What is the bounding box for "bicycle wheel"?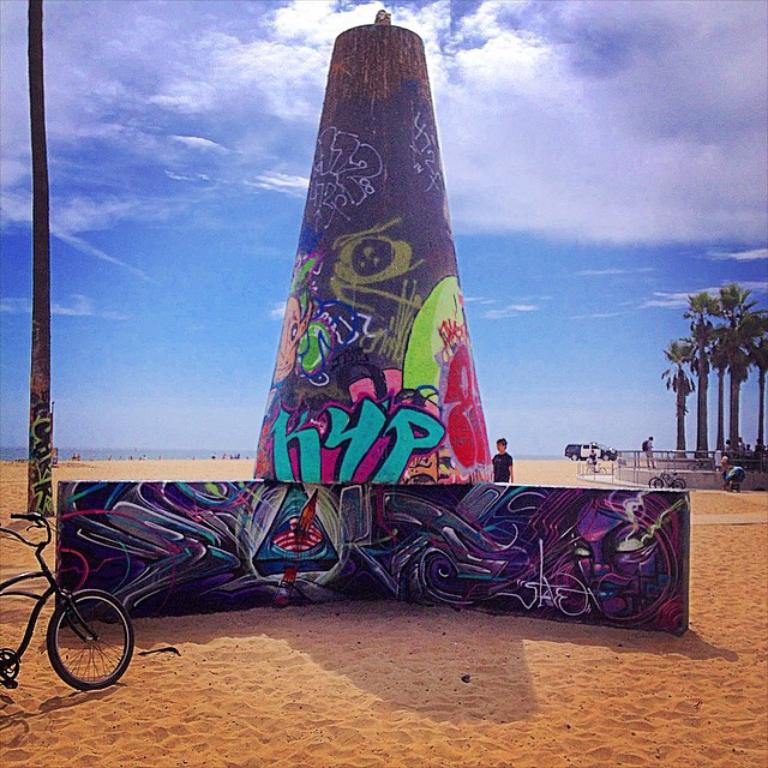
x1=32 y1=560 x2=133 y2=698.
